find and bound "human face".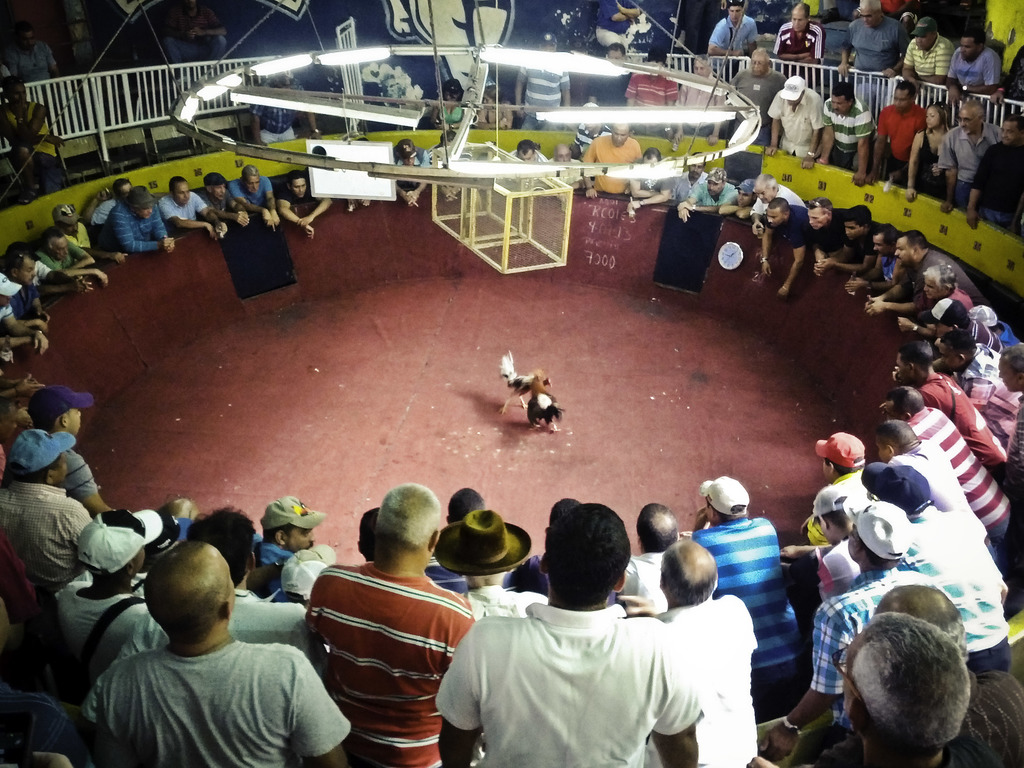
Bound: l=756, t=186, r=780, b=198.
